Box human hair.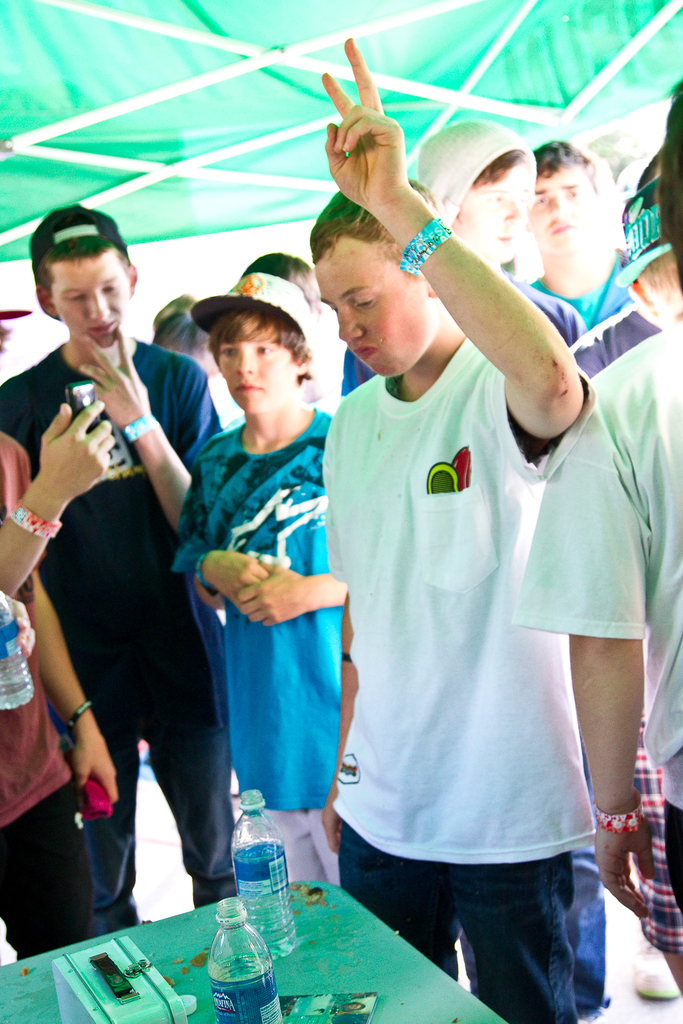
<region>239, 252, 322, 318</region>.
